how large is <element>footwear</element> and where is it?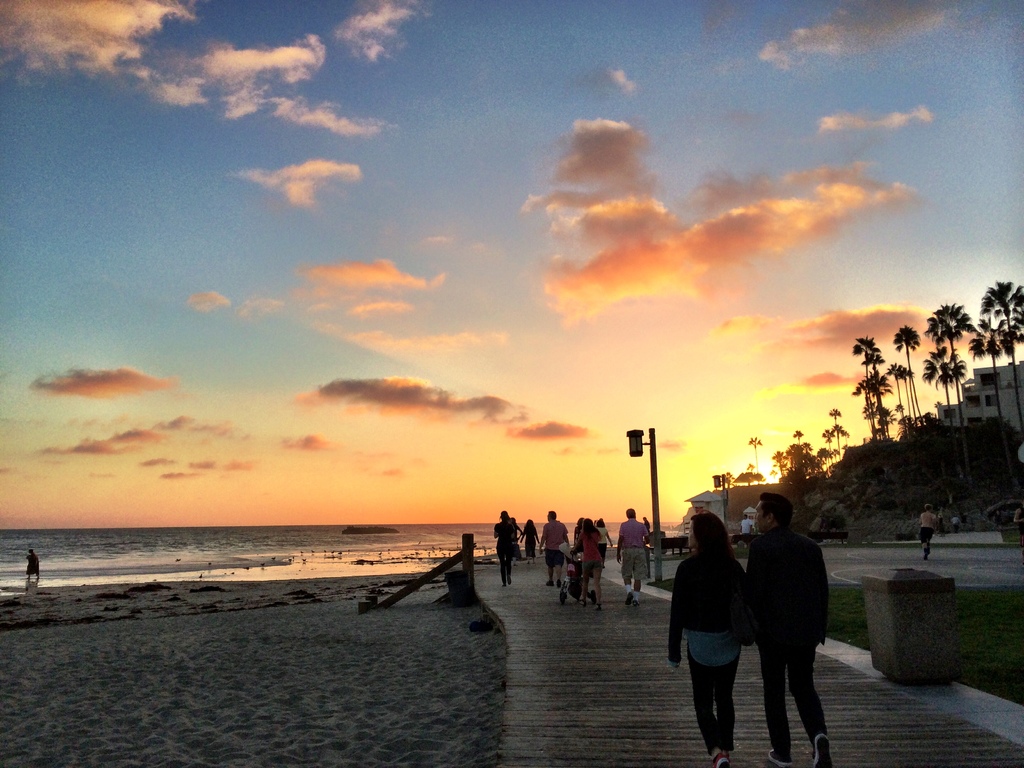
Bounding box: bbox=[634, 596, 643, 607].
